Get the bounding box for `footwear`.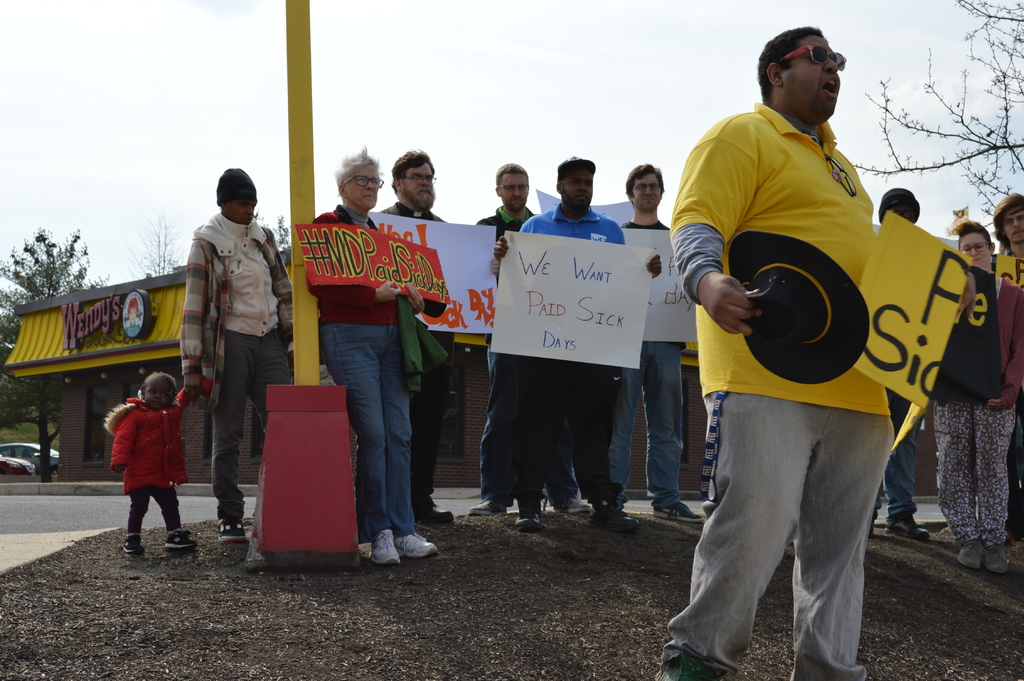
detection(216, 511, 243, 544).
